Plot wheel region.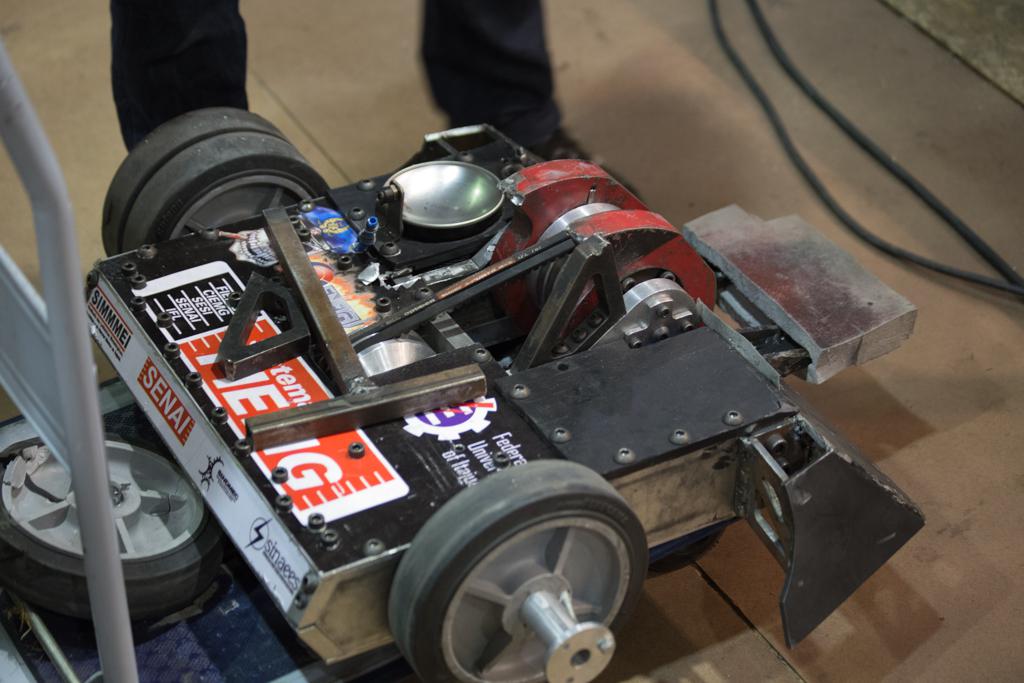
Plotted at bbox(0, 434, 229, 620).
